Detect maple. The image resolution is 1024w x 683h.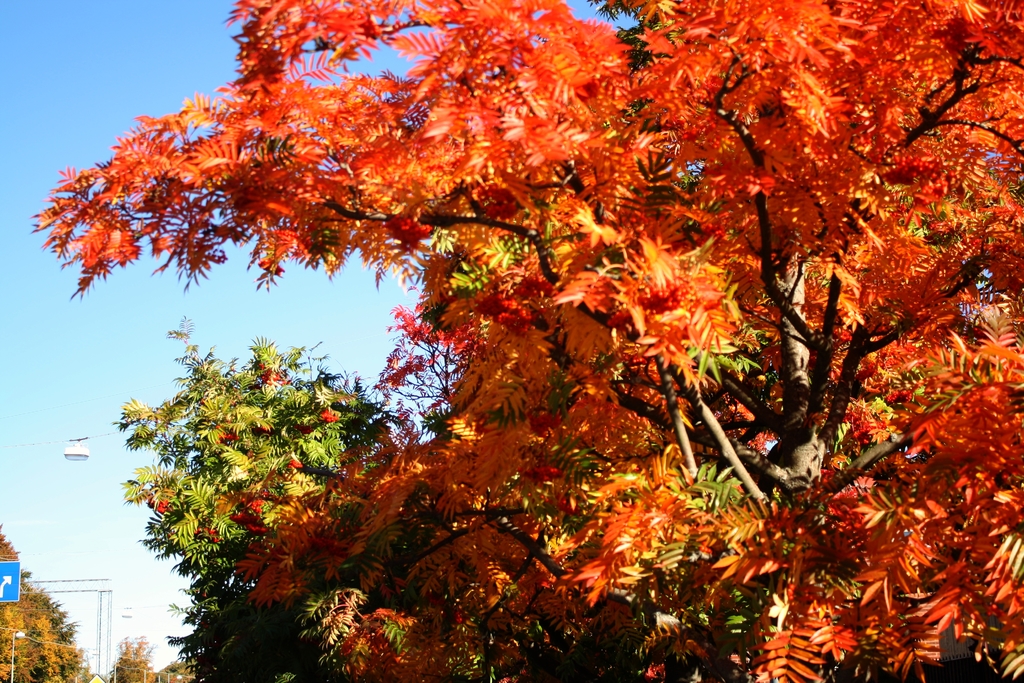
bbox=[117, 327, 404, 682].
